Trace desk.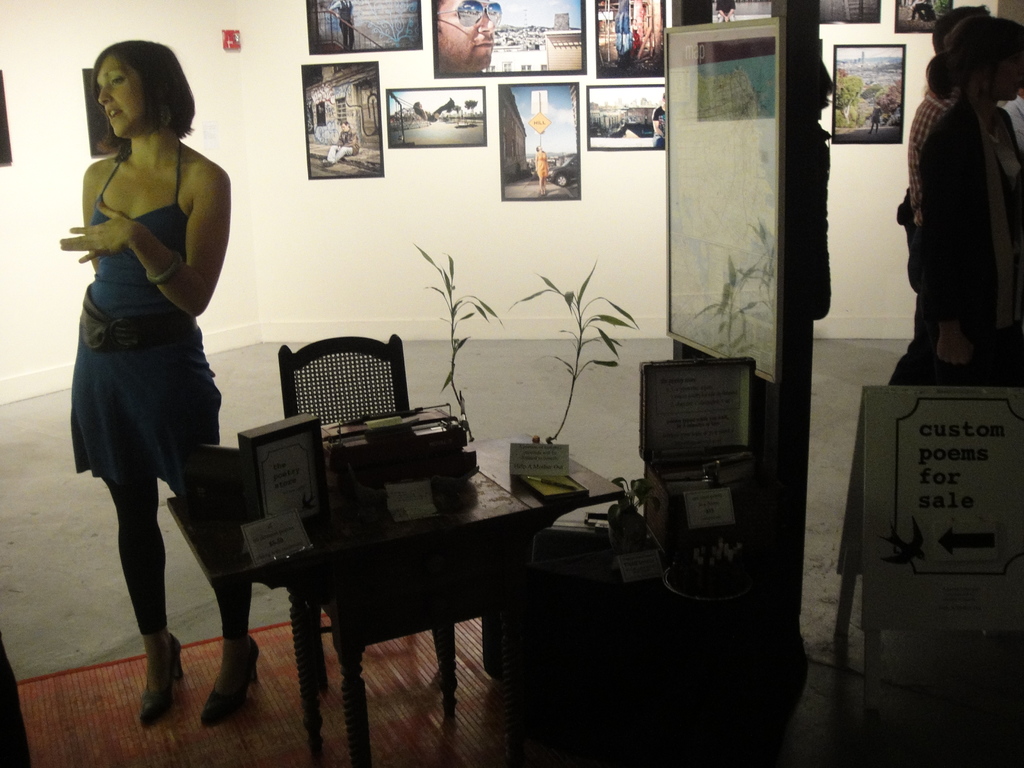
Traced to Rect(296, 471, 534, 762).
